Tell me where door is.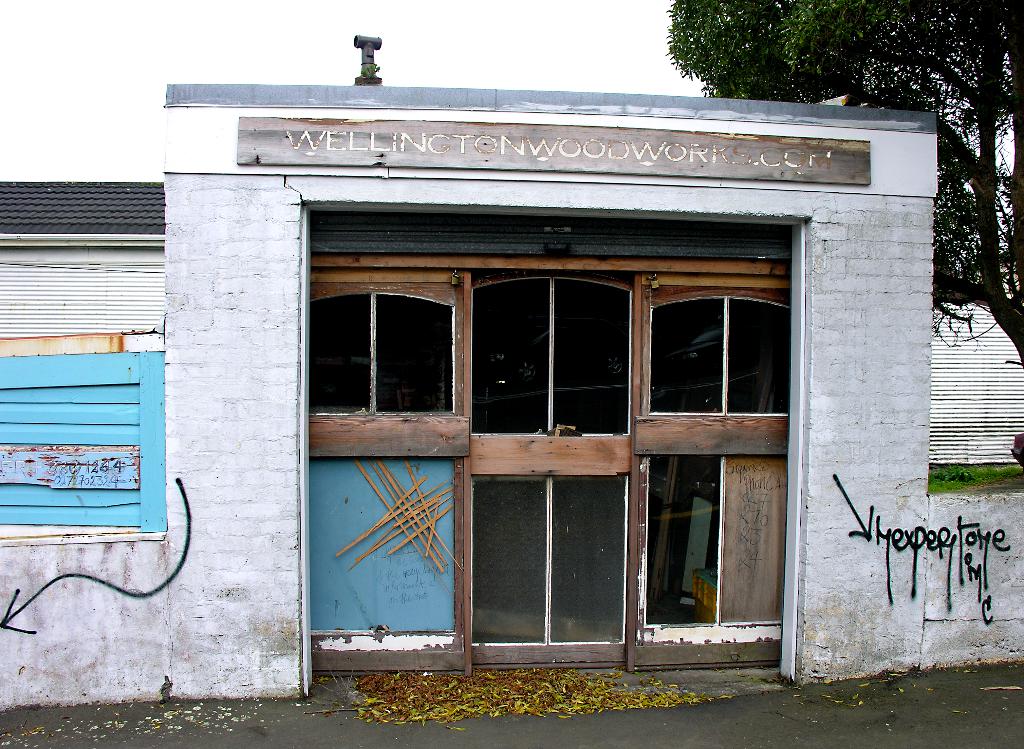
door is at BBox(307, 252, 800, 669).
